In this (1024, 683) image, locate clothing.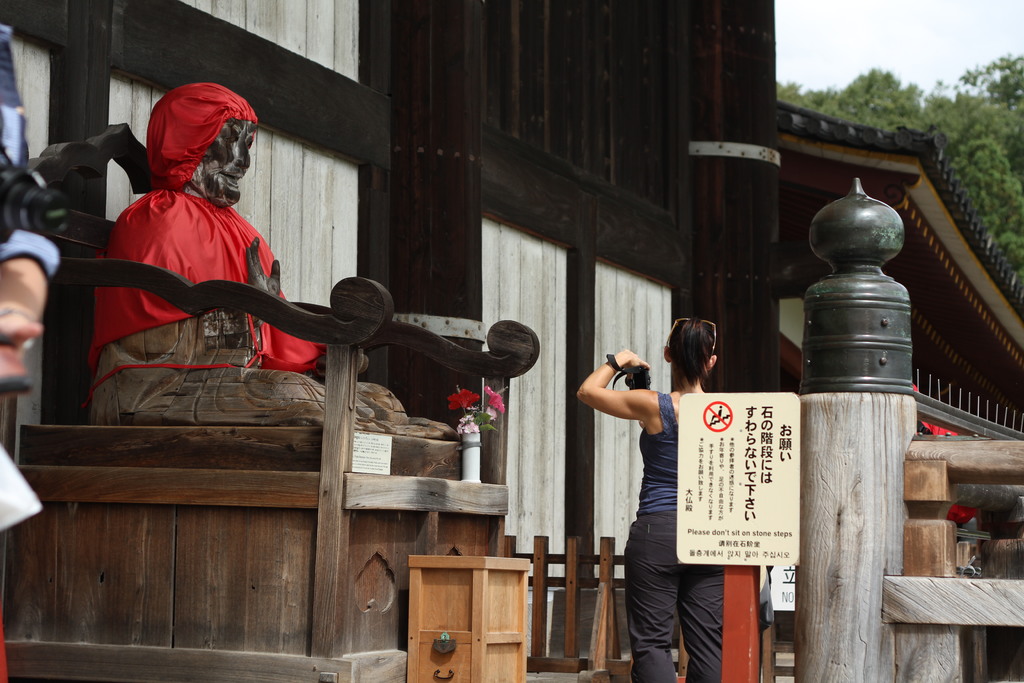
Bounding box: region(620, 395, 724, 682).
